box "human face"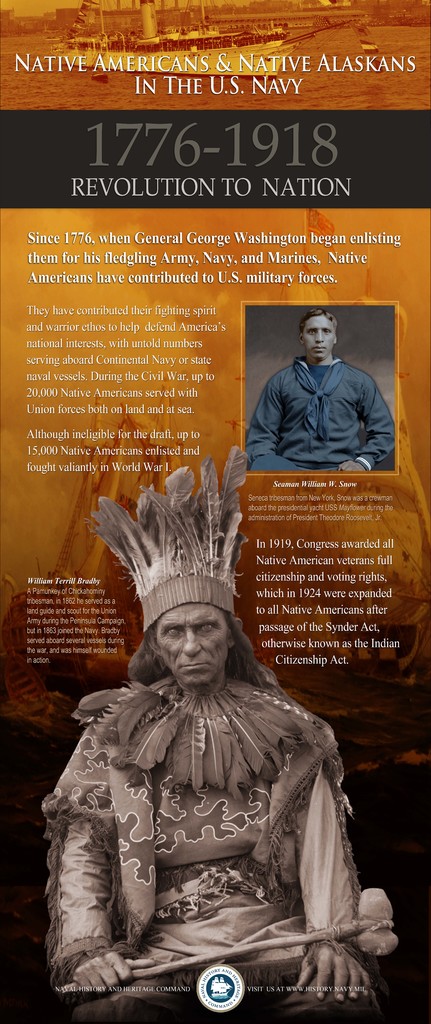
region(304, 312, 337, 361)
